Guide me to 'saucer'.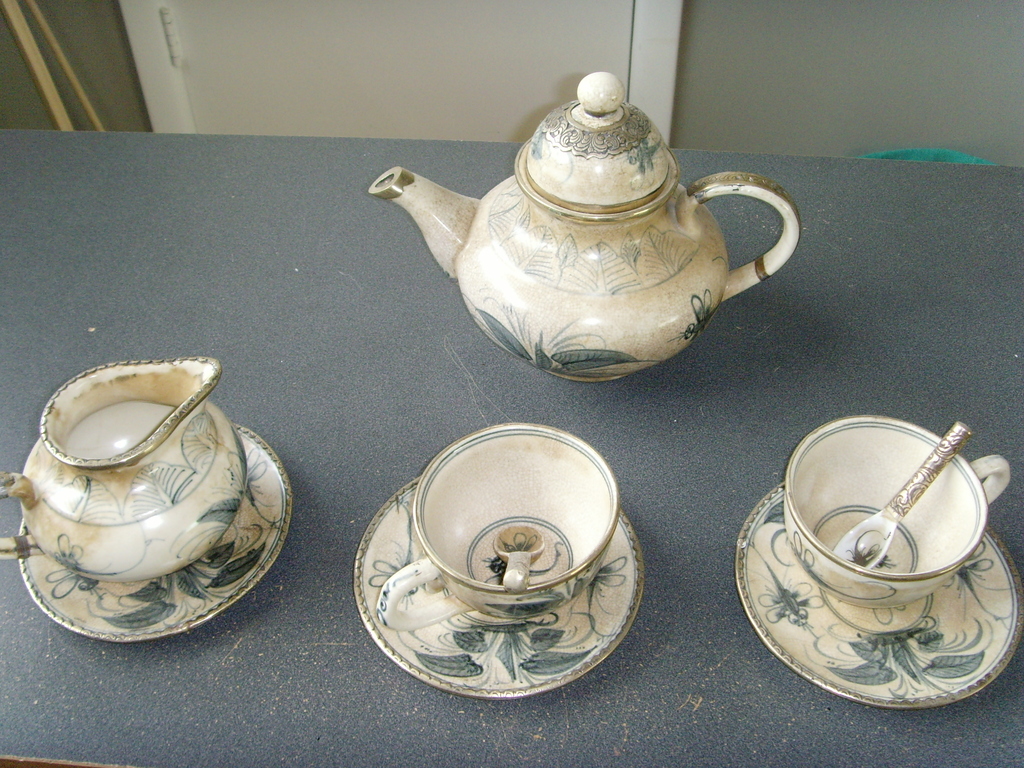
Guidance: 17 420 297 643.
